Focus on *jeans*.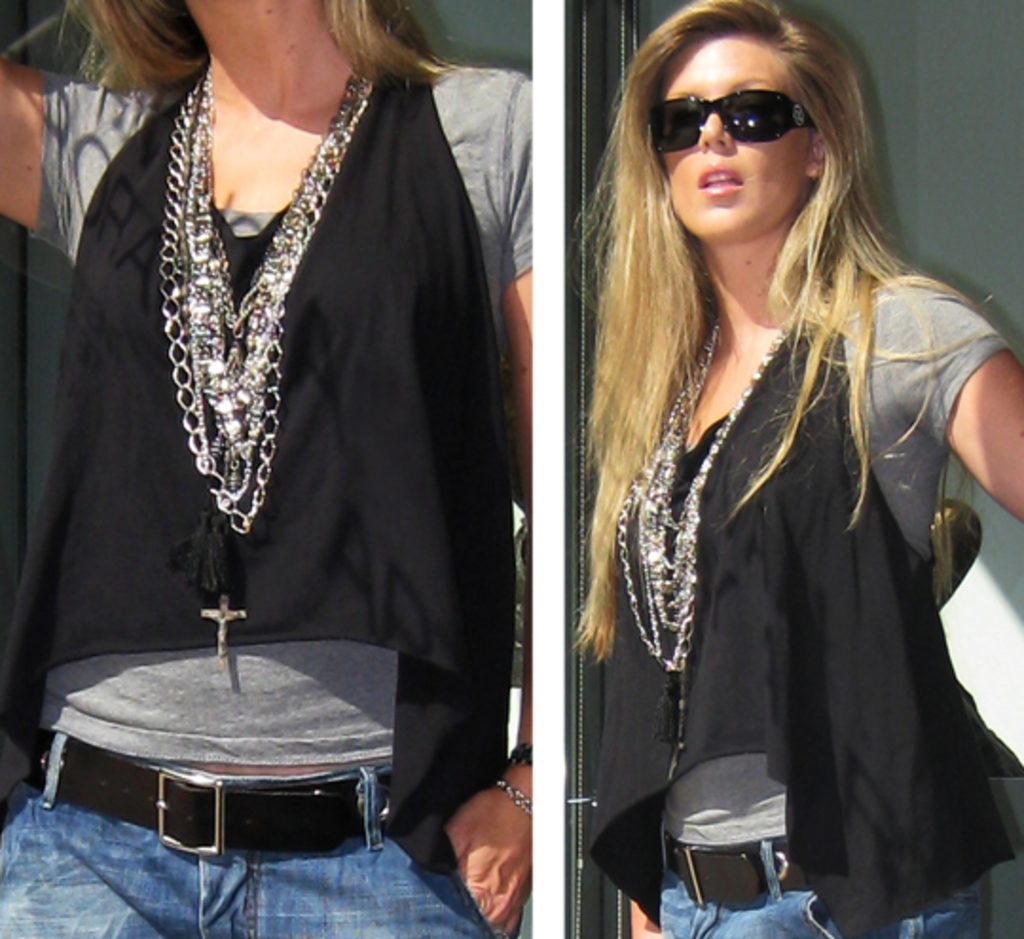
Focused at left=0, top=732, right=520, bottom=937.
